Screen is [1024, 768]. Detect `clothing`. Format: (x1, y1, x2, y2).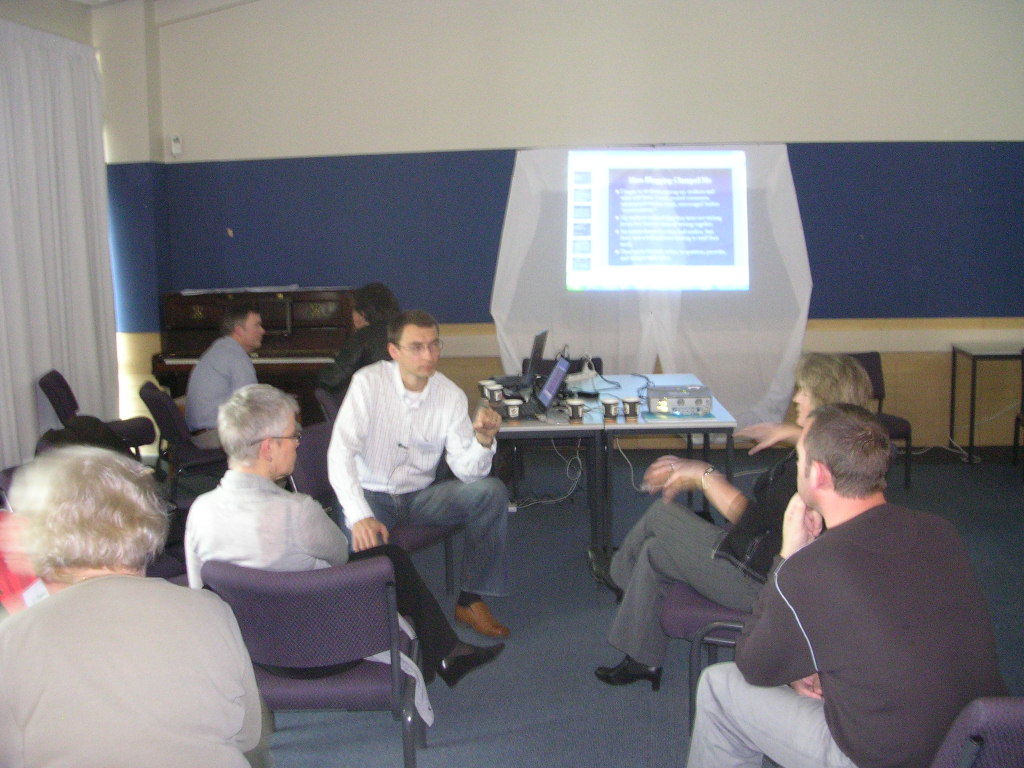
(6, 548, 265, 763).
